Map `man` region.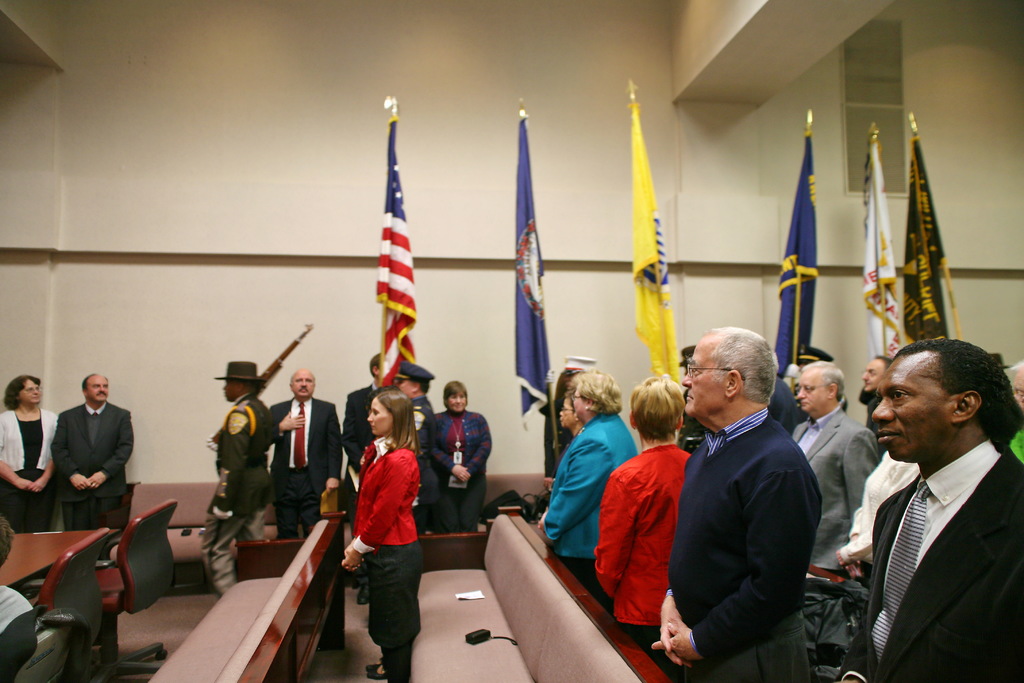
Mapped to BBox(269, 371, 344, 543).
